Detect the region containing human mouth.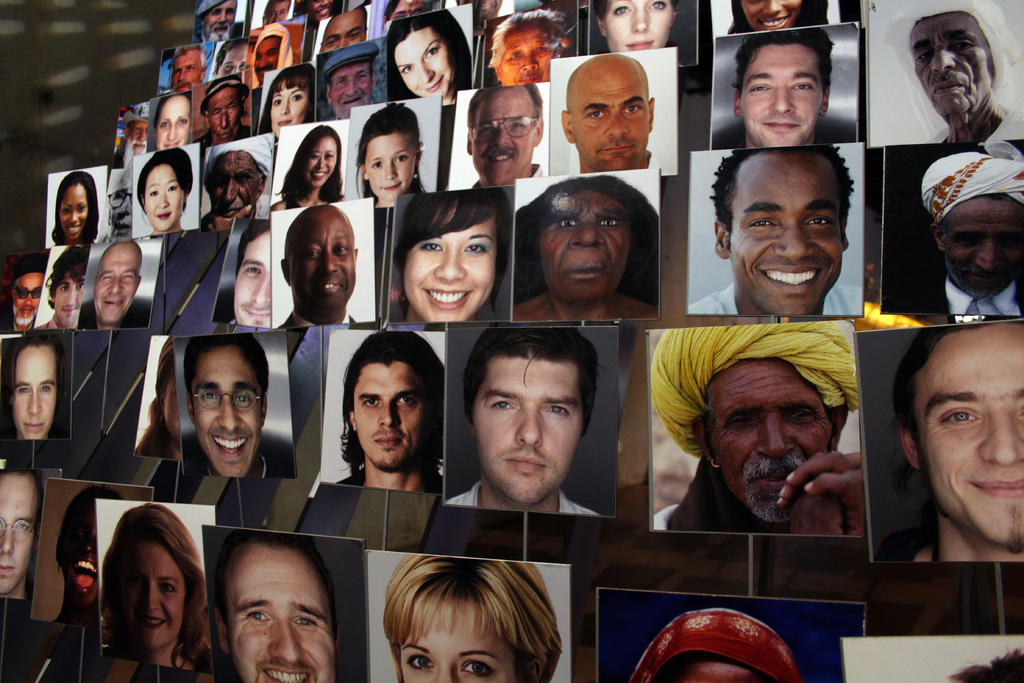
bbox(254, 661, 314, 682).
